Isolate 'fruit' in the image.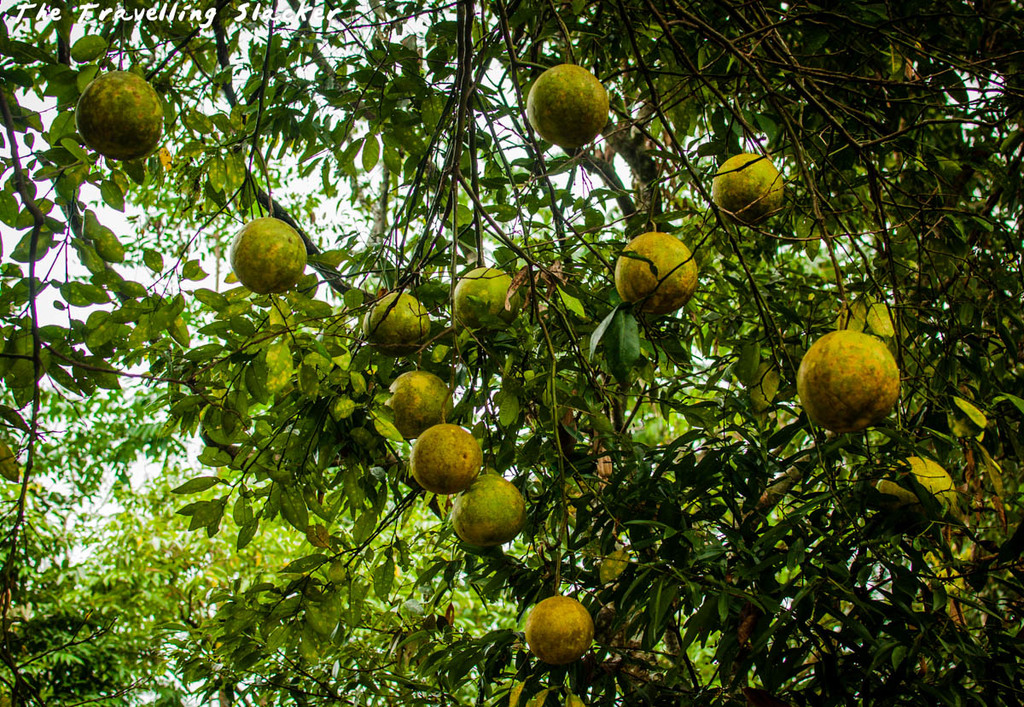
Isolated region: Rect(451, 262, 522, 330).
